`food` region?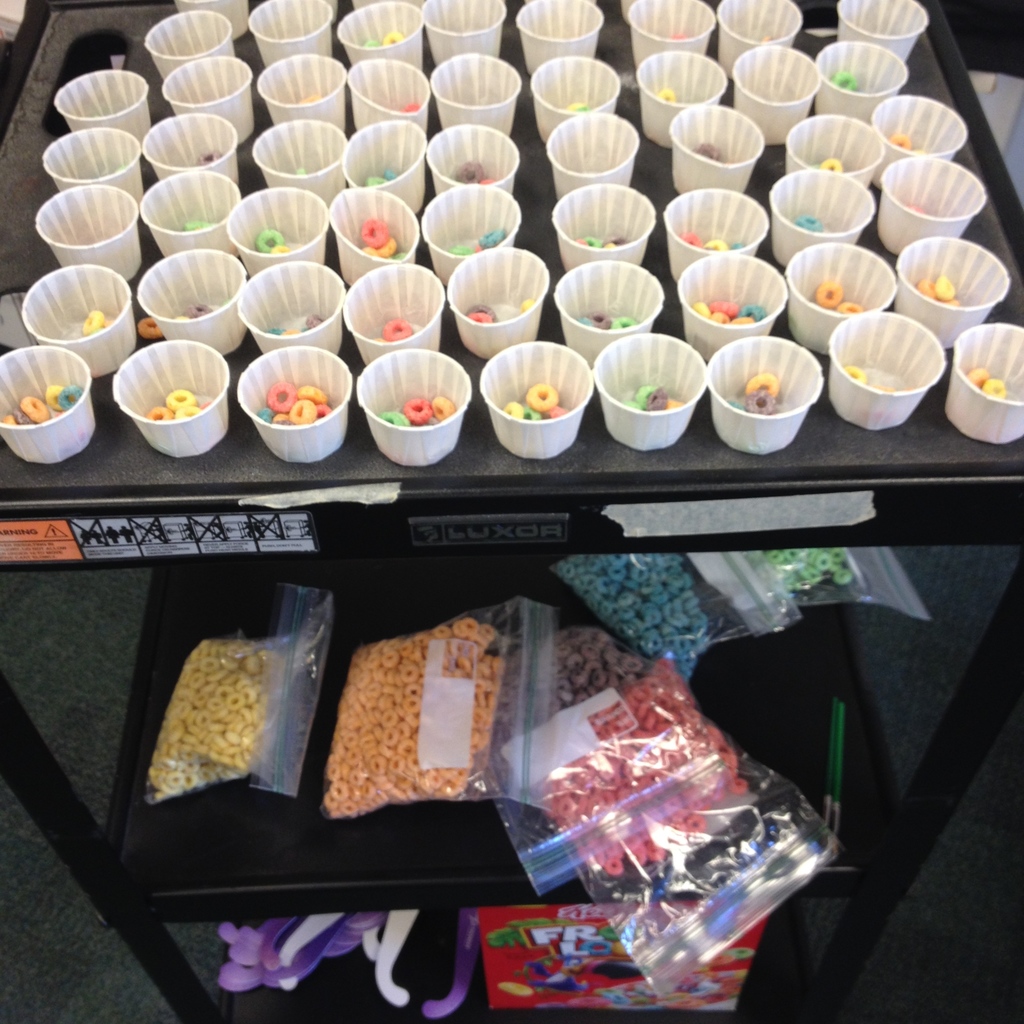
<box>886,131,912,152</box>
